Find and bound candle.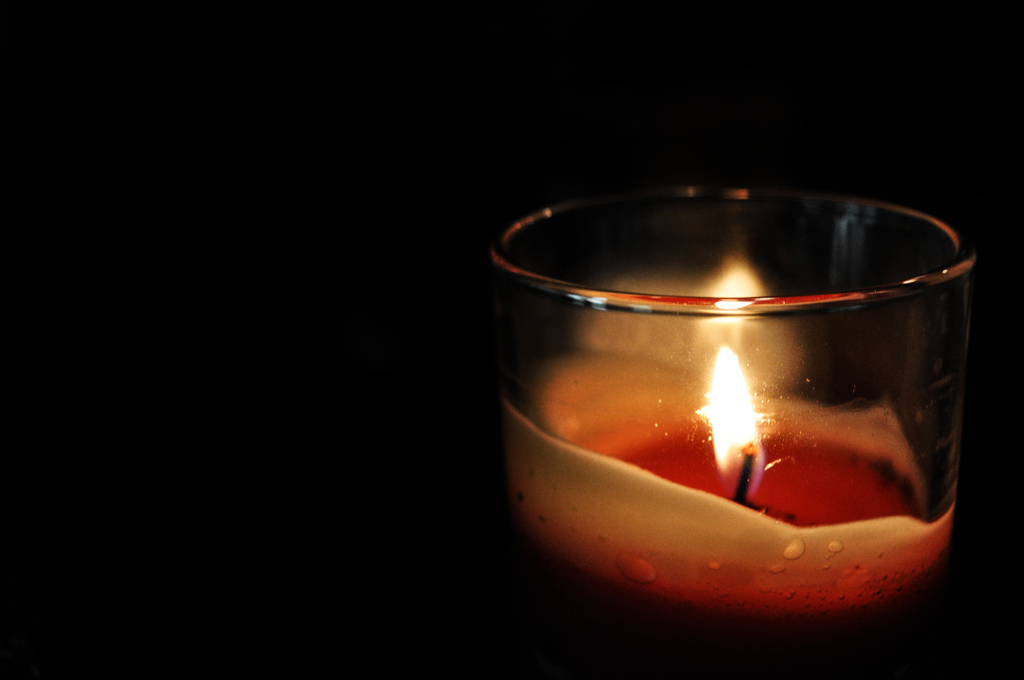
Bound: box=[489, 184, 972, 679].
